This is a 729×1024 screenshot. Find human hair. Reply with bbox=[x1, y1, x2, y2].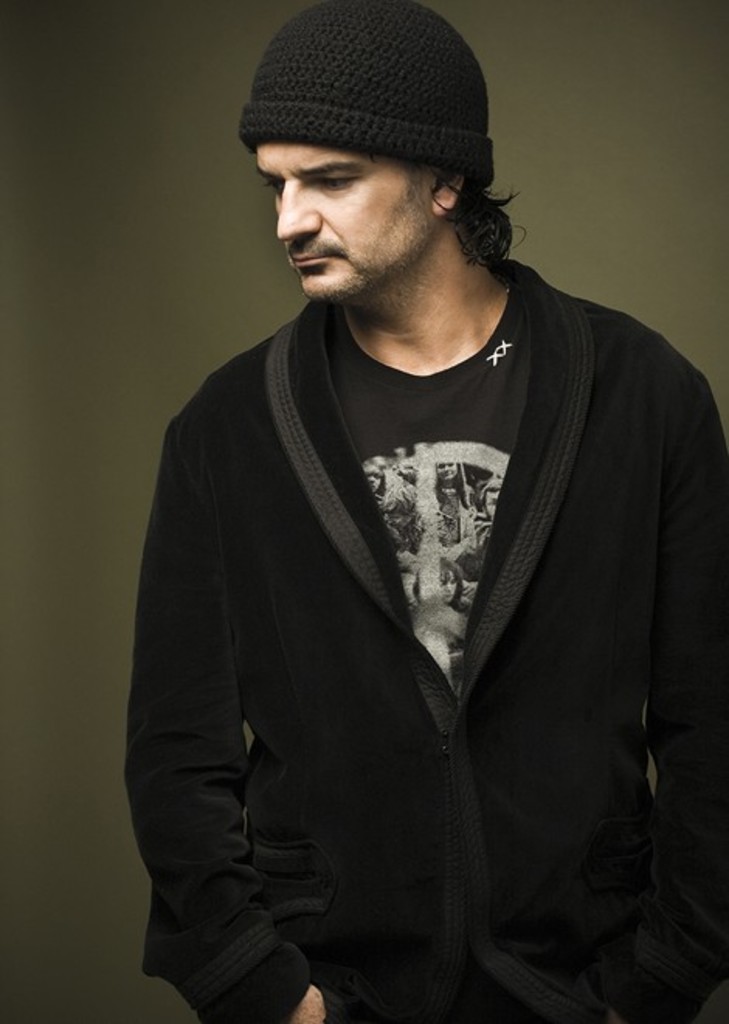
bbox=[441, 172, 524, 281].
